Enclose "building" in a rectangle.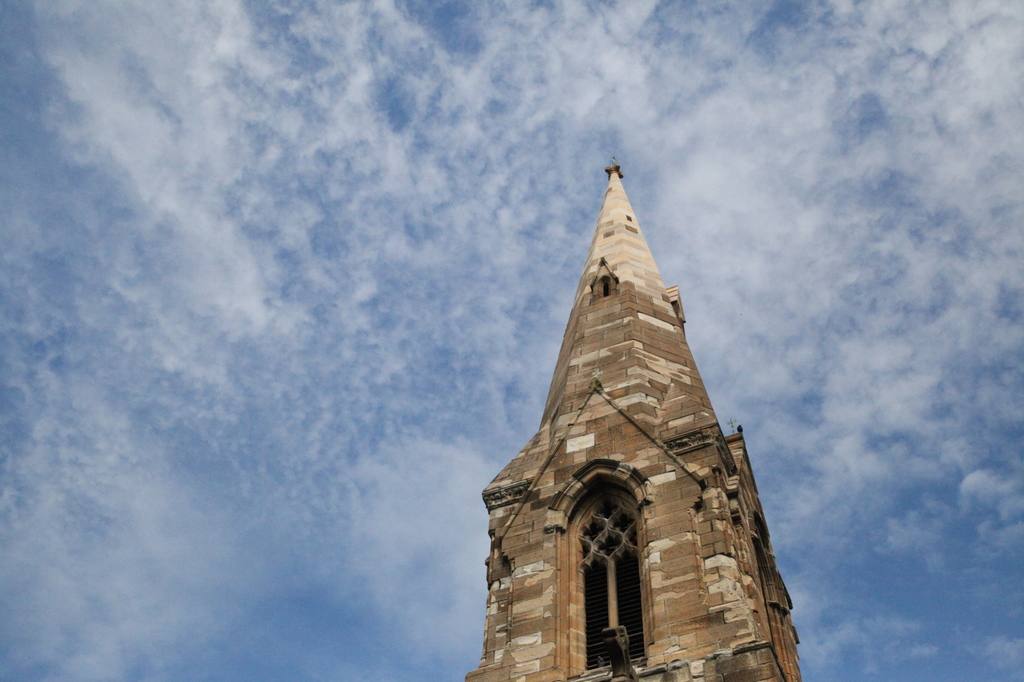
468:155:812:681.
